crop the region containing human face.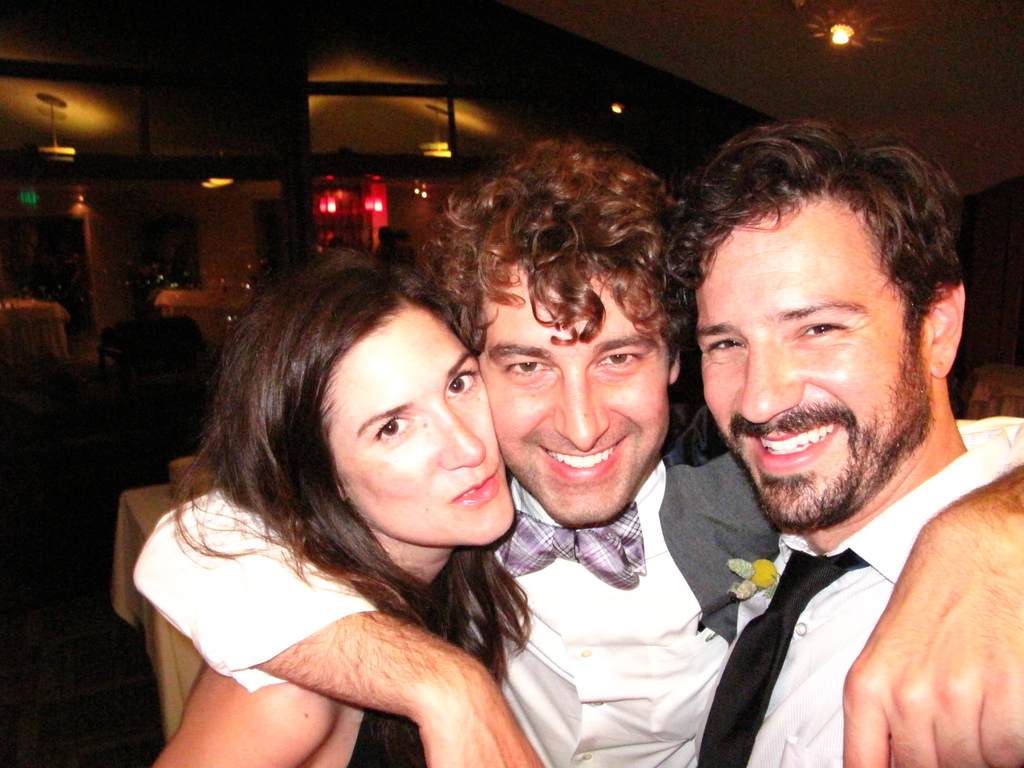
Crop region: box=[697, 190, 924, 533].
